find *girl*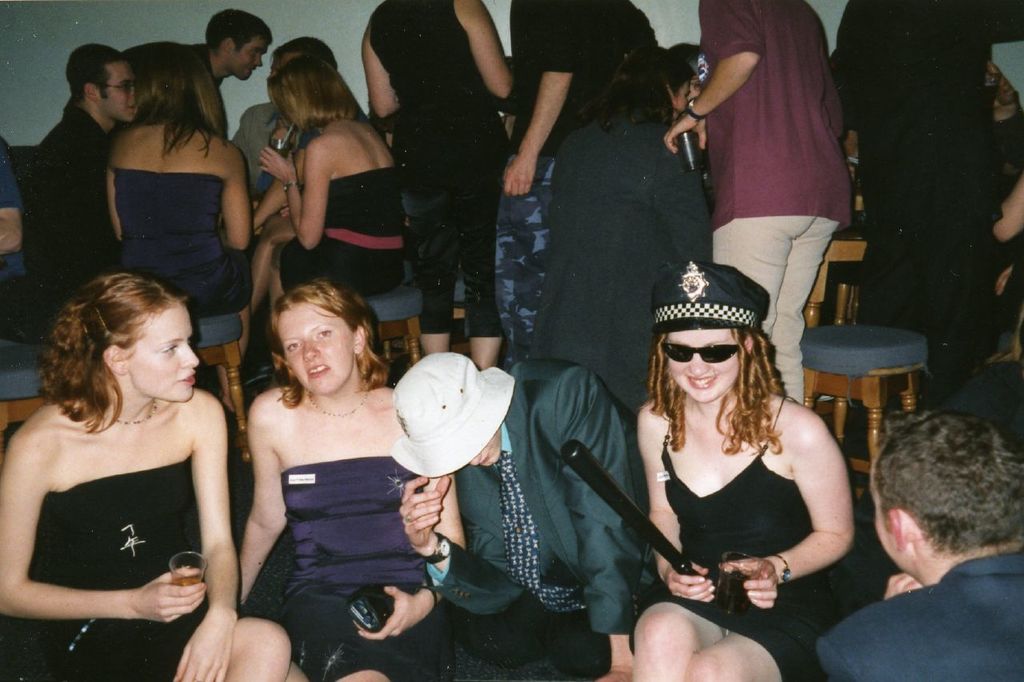
[242,54,404,337]
